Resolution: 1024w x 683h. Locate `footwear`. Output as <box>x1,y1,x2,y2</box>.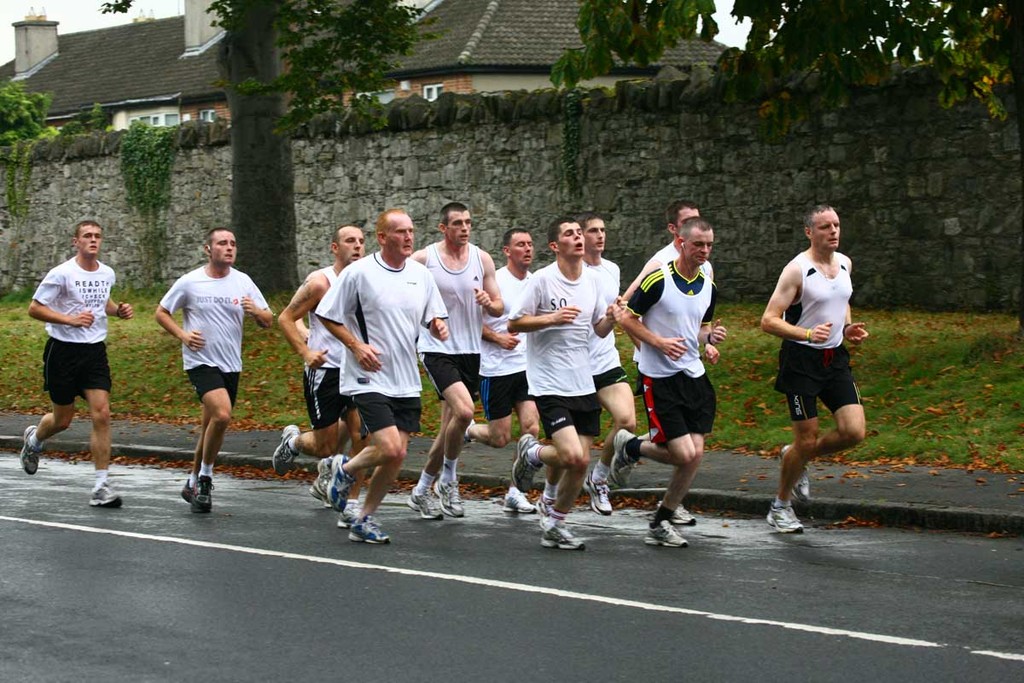
<box>587,472,618,516</box>.
